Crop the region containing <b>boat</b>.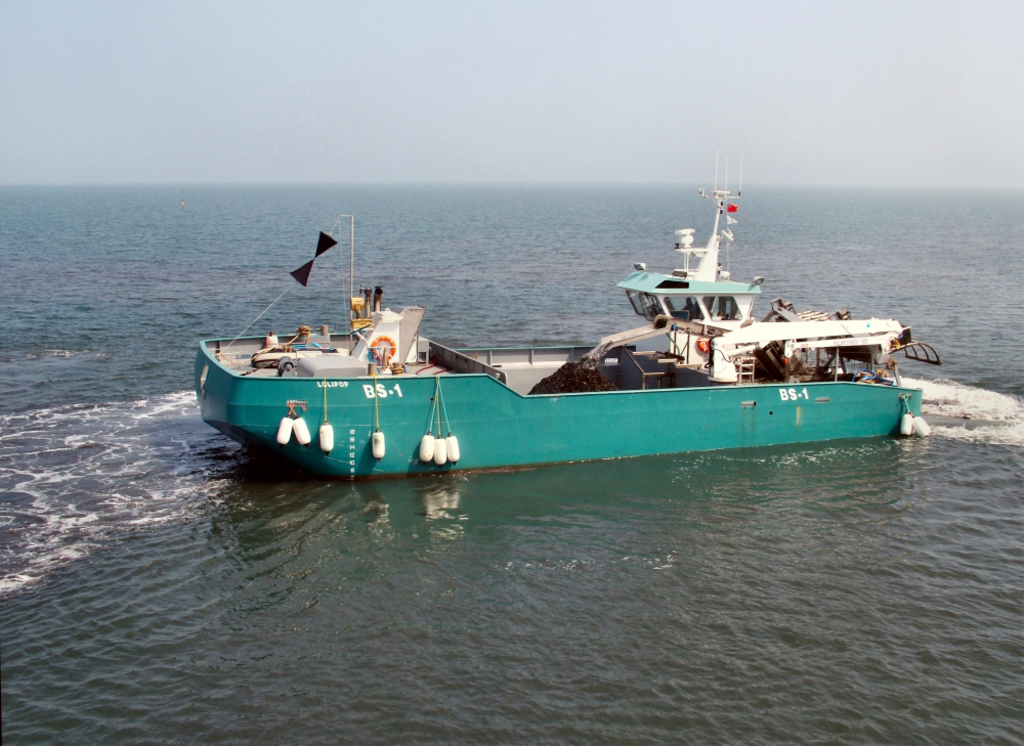
Crop region: bbox(188, 160, 911, 481).
